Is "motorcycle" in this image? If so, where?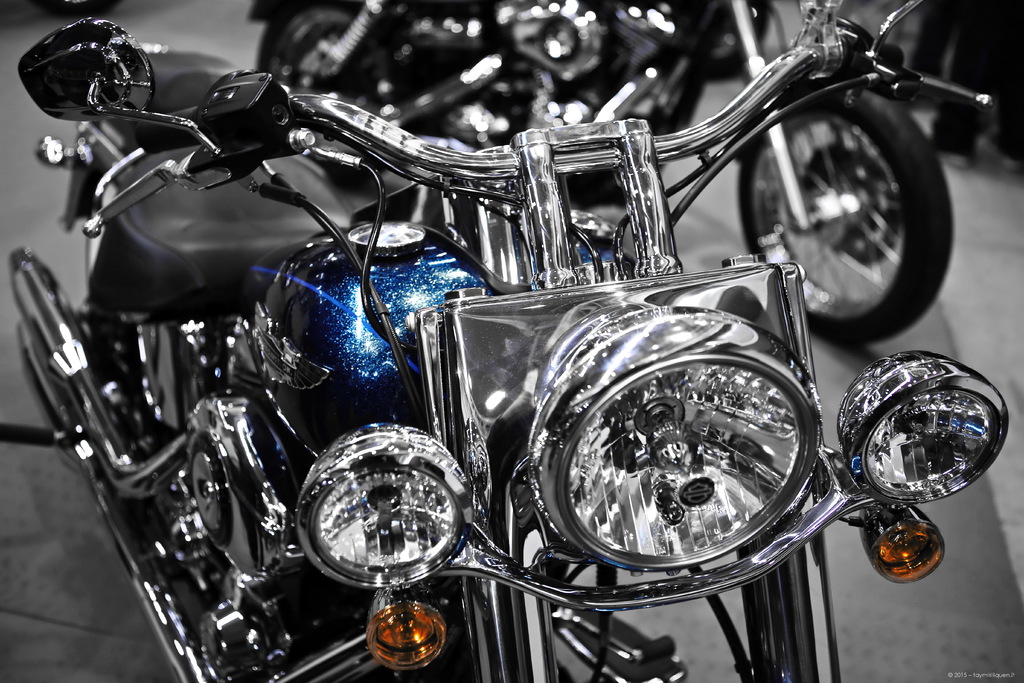
Yes, at bbox=[6, 0, 1011, 682].
